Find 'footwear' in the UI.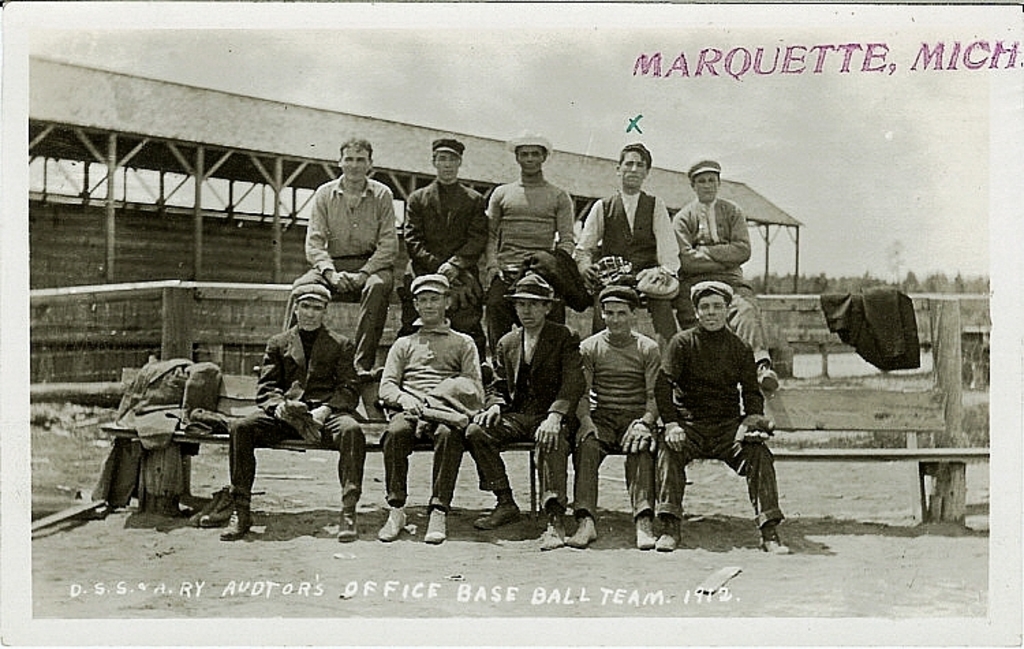
UI element at <box>184,489,218,523</box>.
